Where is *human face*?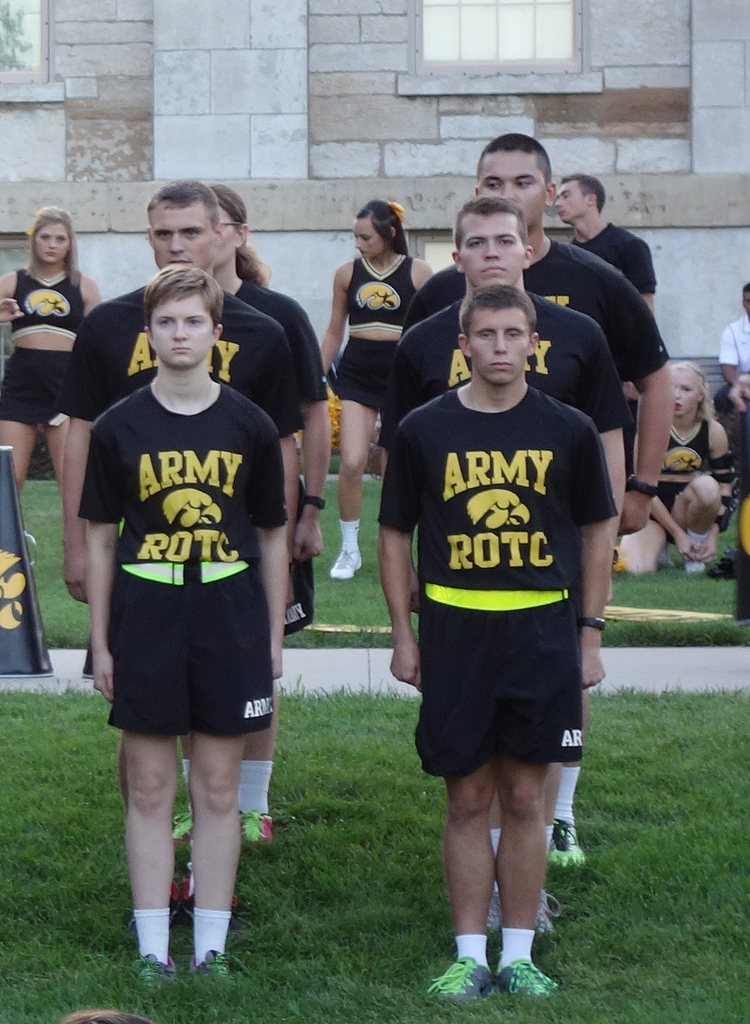
l=147, t=200, r=212, b=273.
